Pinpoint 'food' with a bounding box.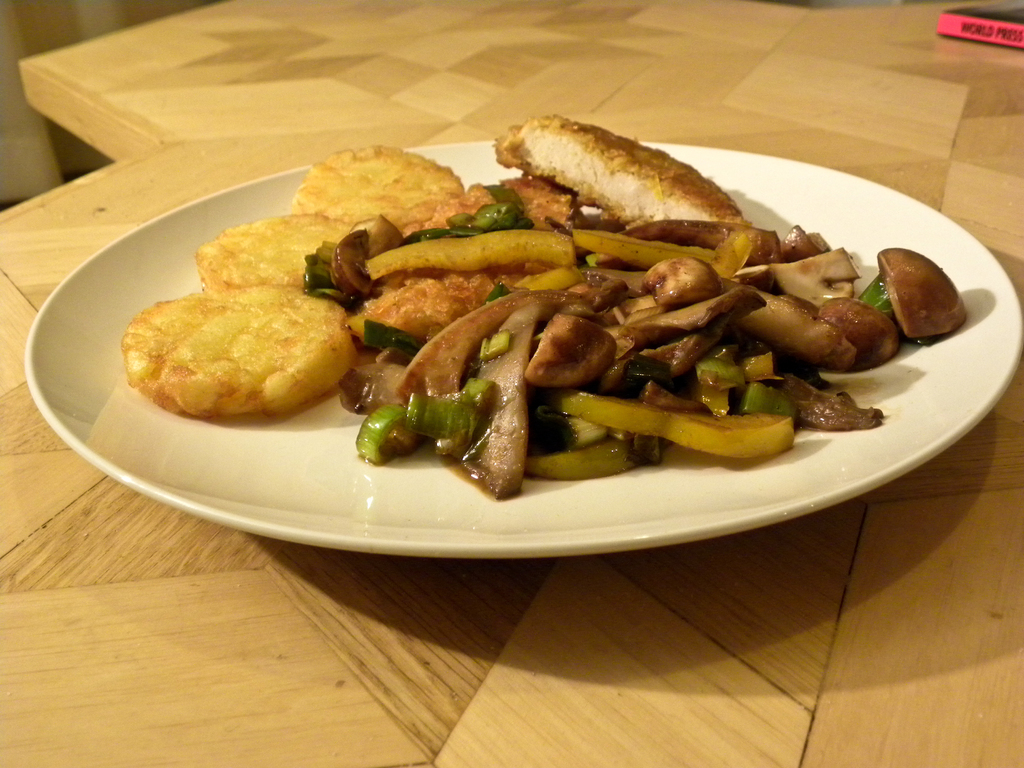
l=195, t=114, r=968, b=499.
